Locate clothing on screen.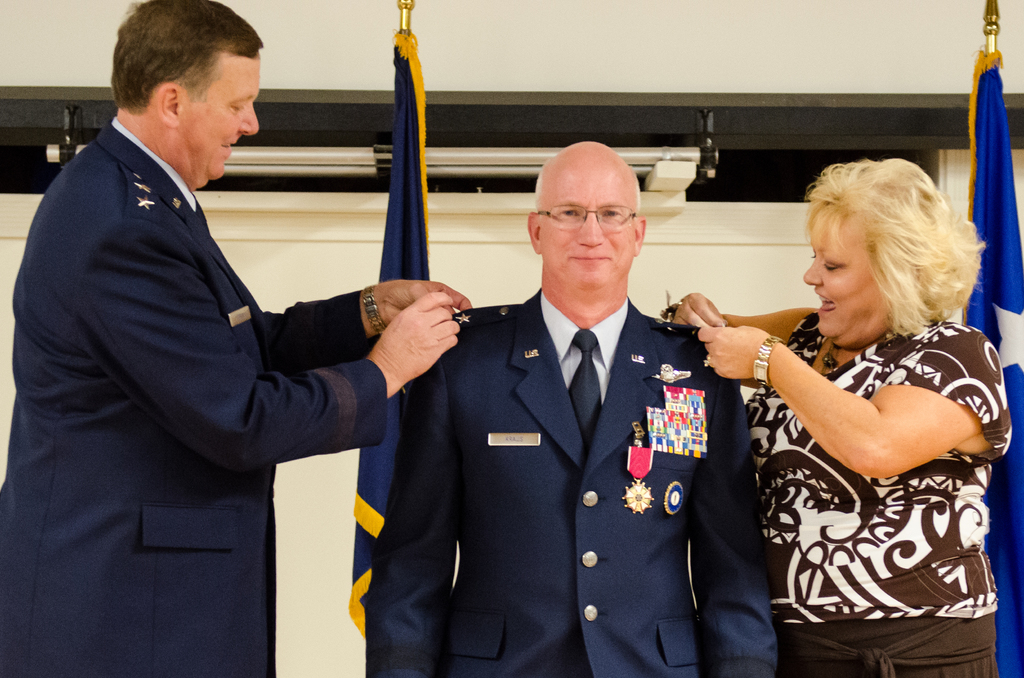
On screen at pyautogui.locateOnScreen(732, 275, 999, 638).
